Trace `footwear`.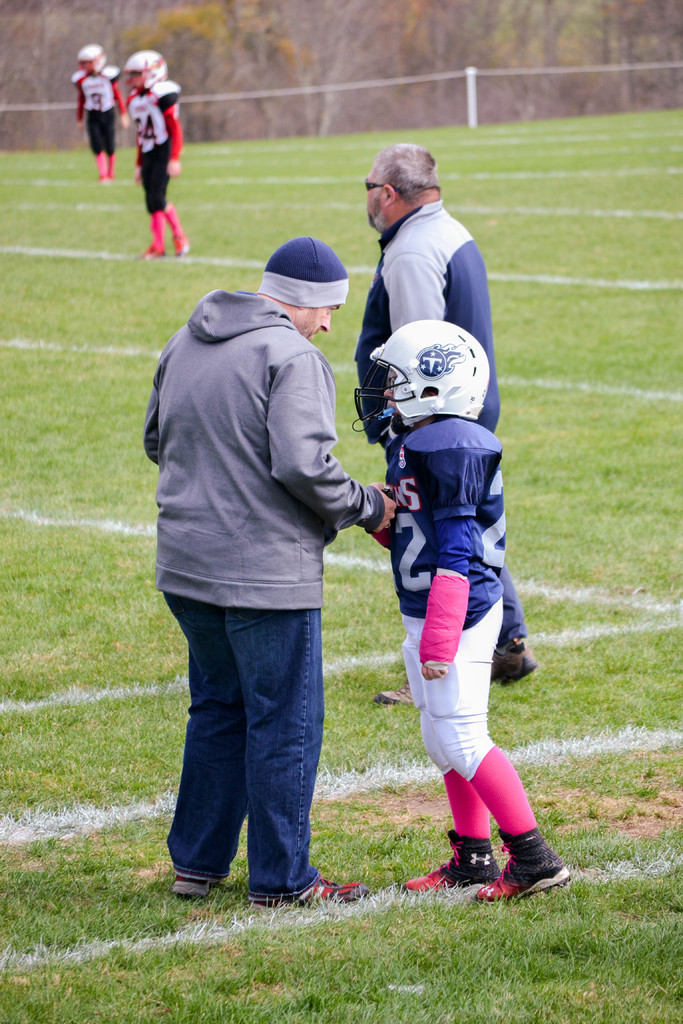
Traced to [174, 876, 222, 899].
